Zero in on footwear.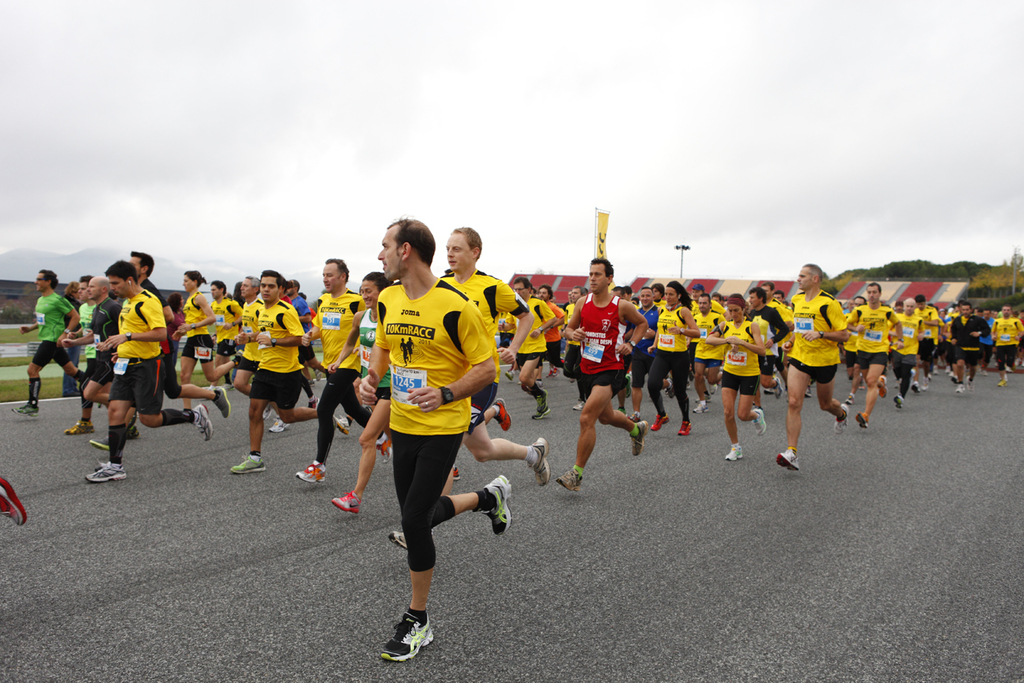
Zeroed in: (260, 403, 270, 421).
